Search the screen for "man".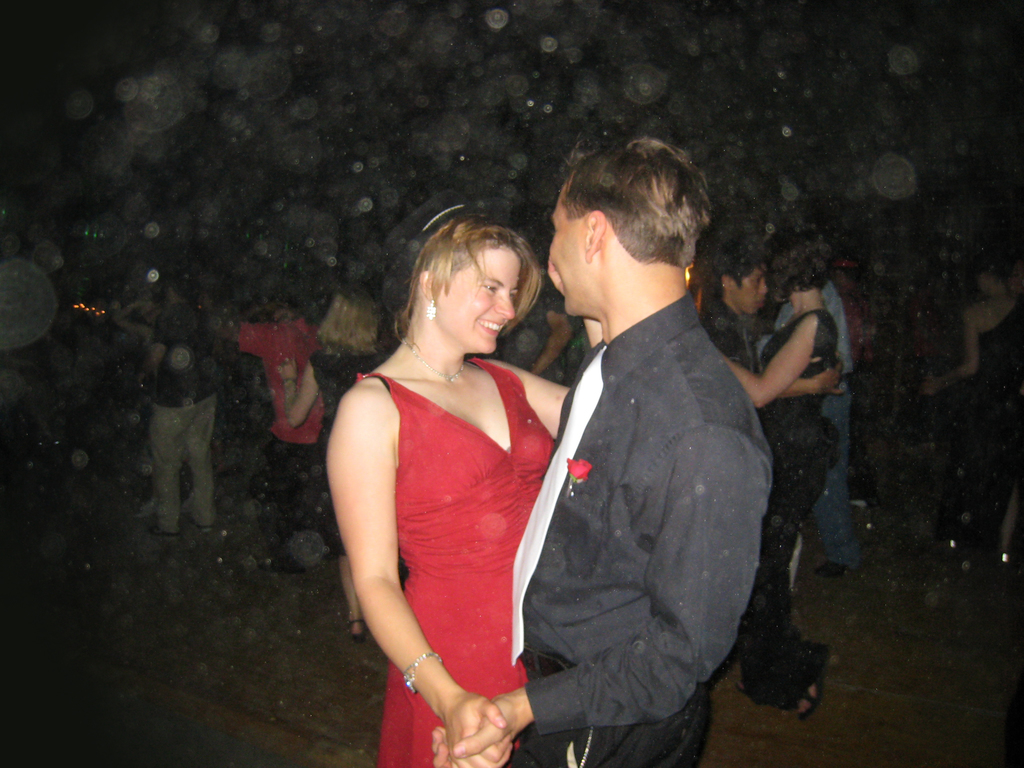
Found at 698, 246, 842, 415.
